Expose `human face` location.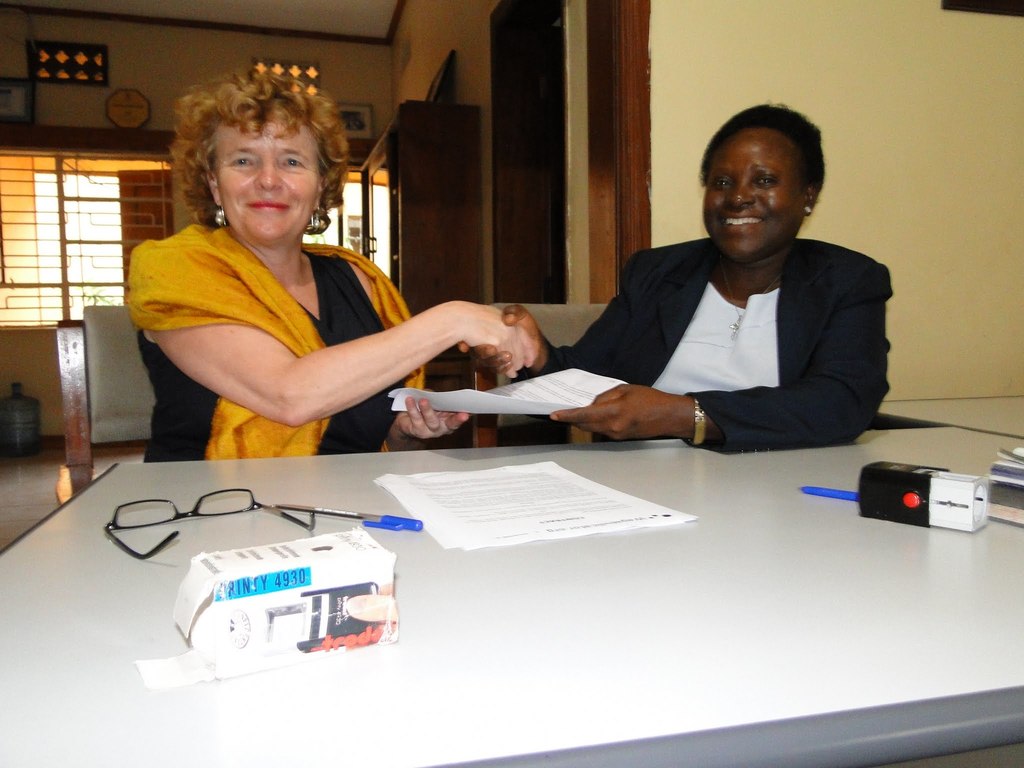
Exposed at 704,129,801,259.
